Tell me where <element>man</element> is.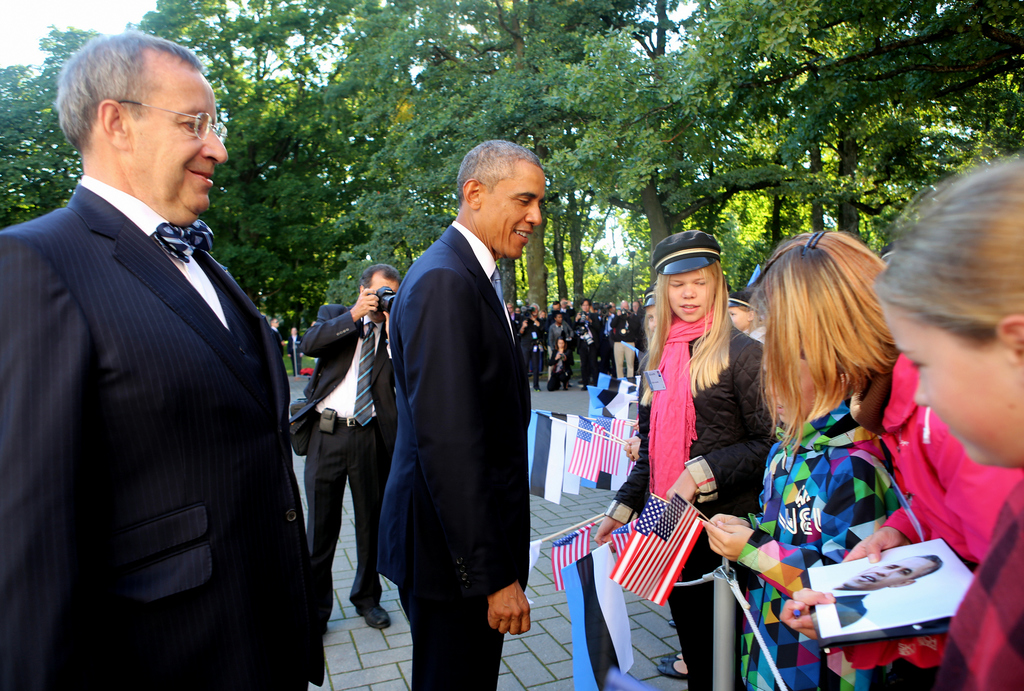
<element>man</element> is at detection(0, 19, 321, 690).
